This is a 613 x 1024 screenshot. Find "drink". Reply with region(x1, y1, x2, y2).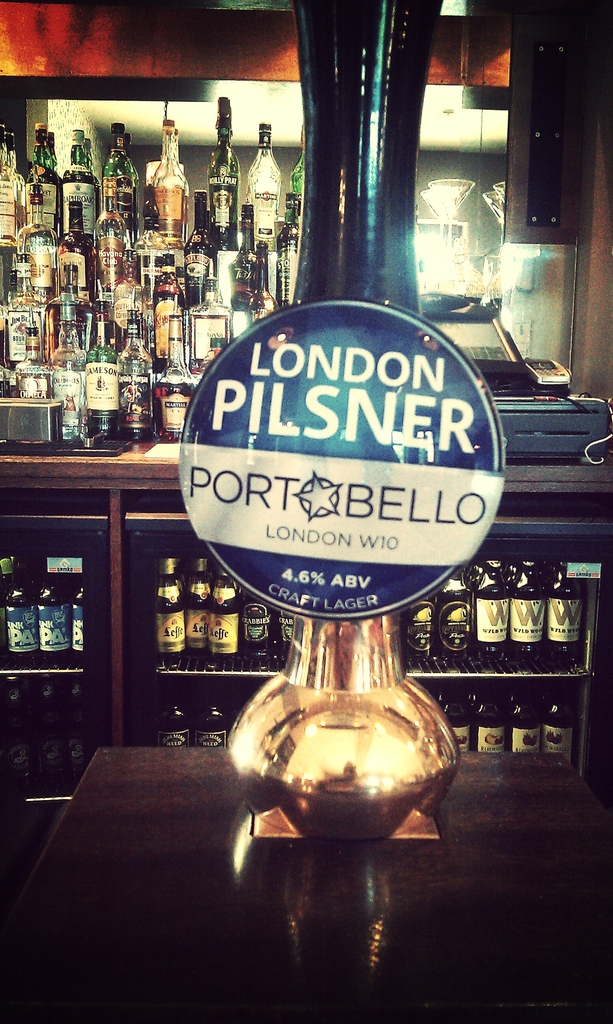
region(510, 557, 543, 653).
